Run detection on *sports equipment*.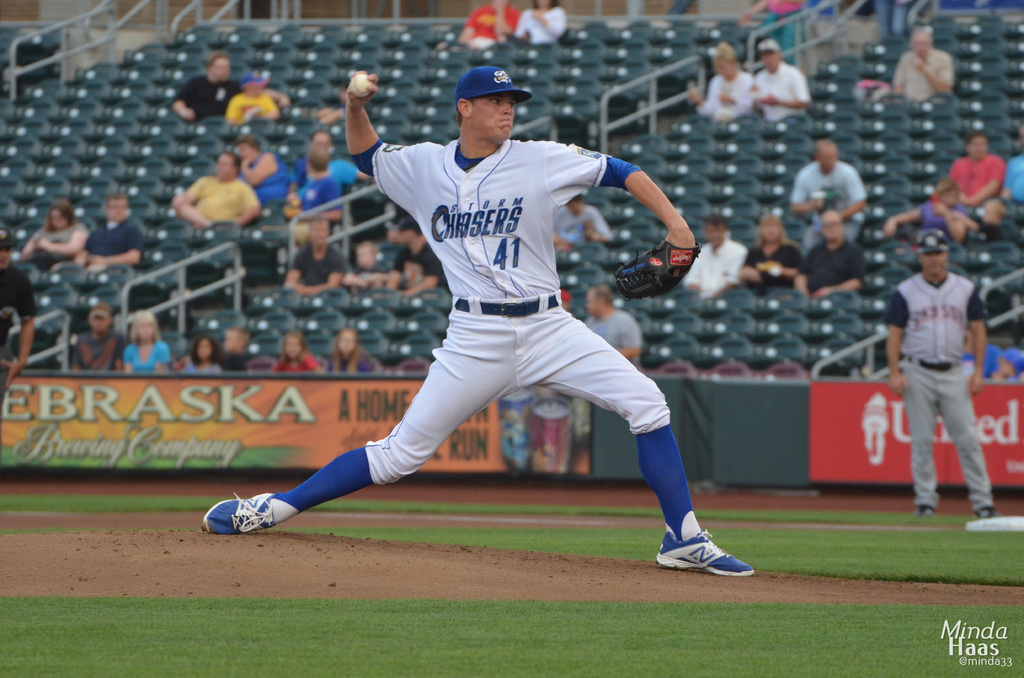
Result: 612 242 703 302.
